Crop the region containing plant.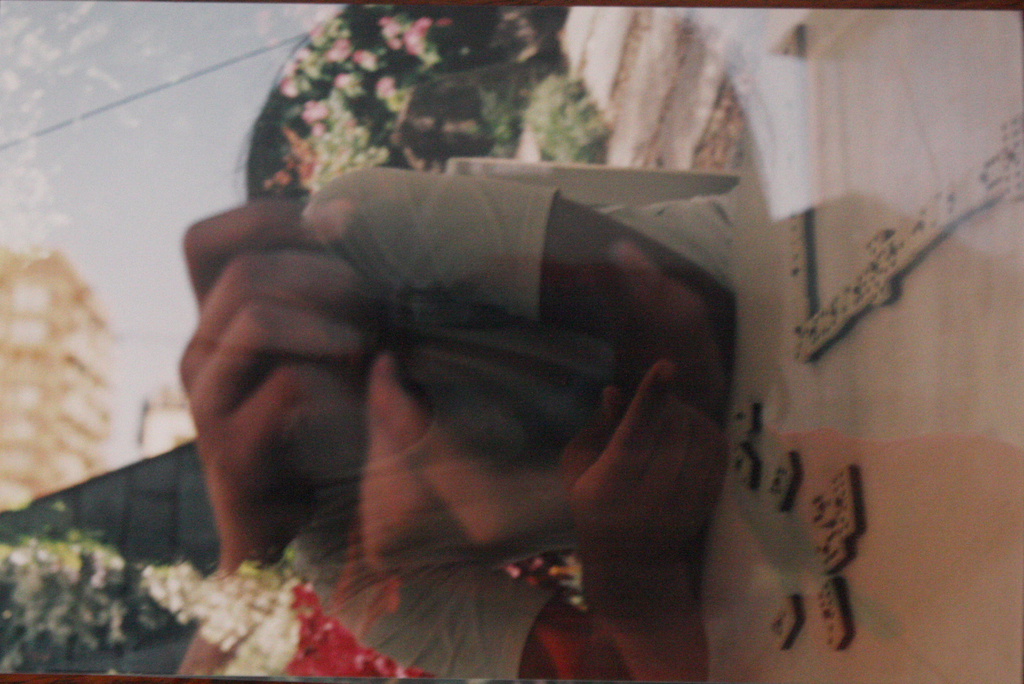
Crop region: bbox=(248, 1, 490, 106).
